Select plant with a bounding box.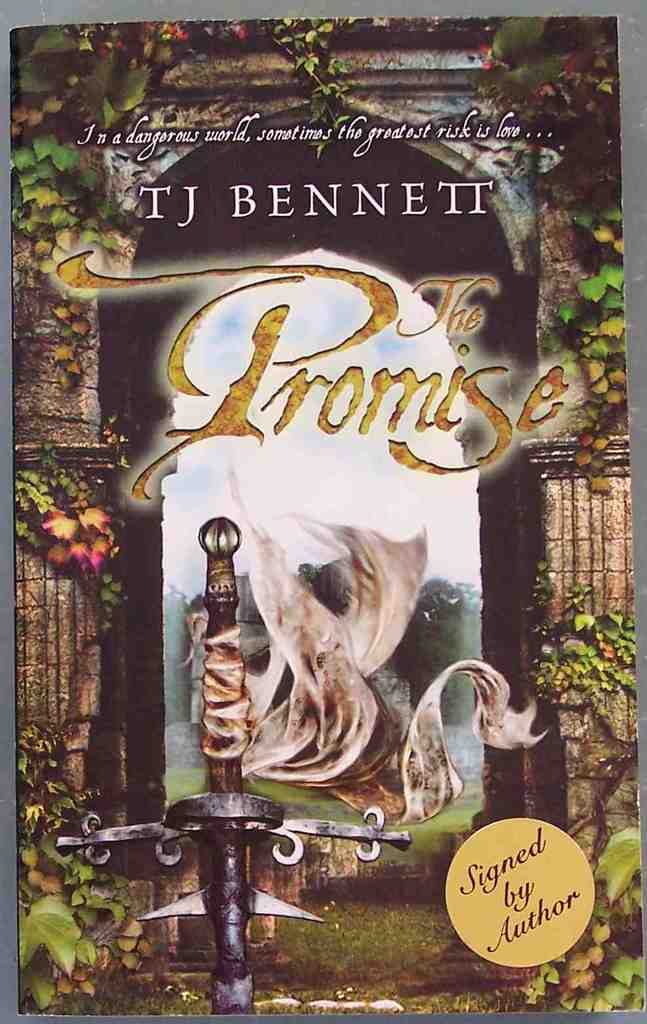
Rect(544, 204, 619, 362).
